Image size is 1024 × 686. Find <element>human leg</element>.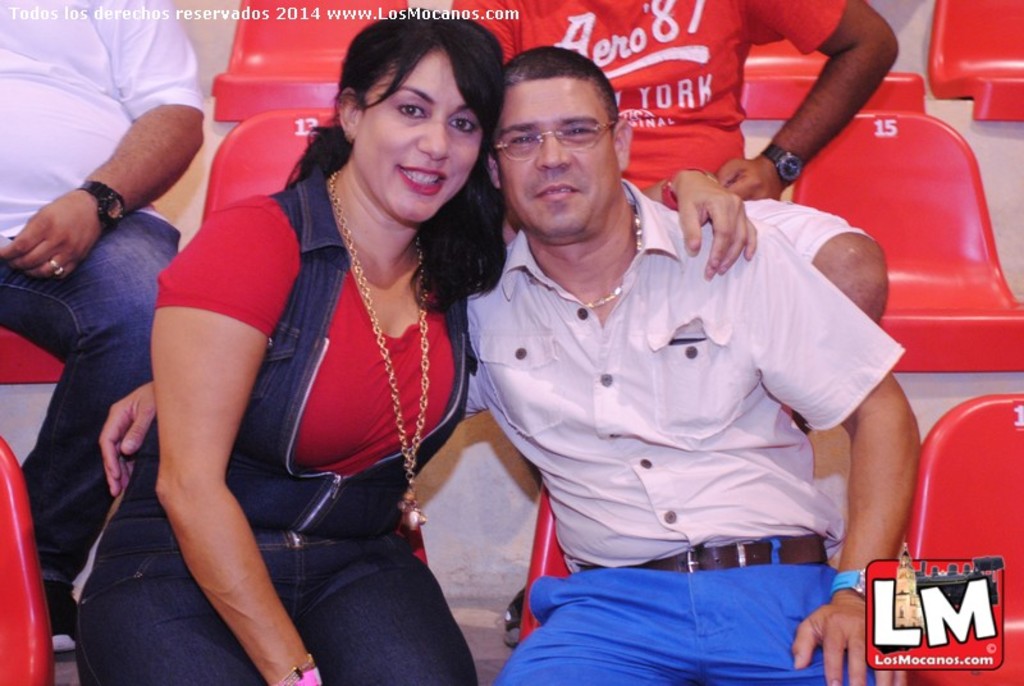
crop(79, 544, 294, 685).
